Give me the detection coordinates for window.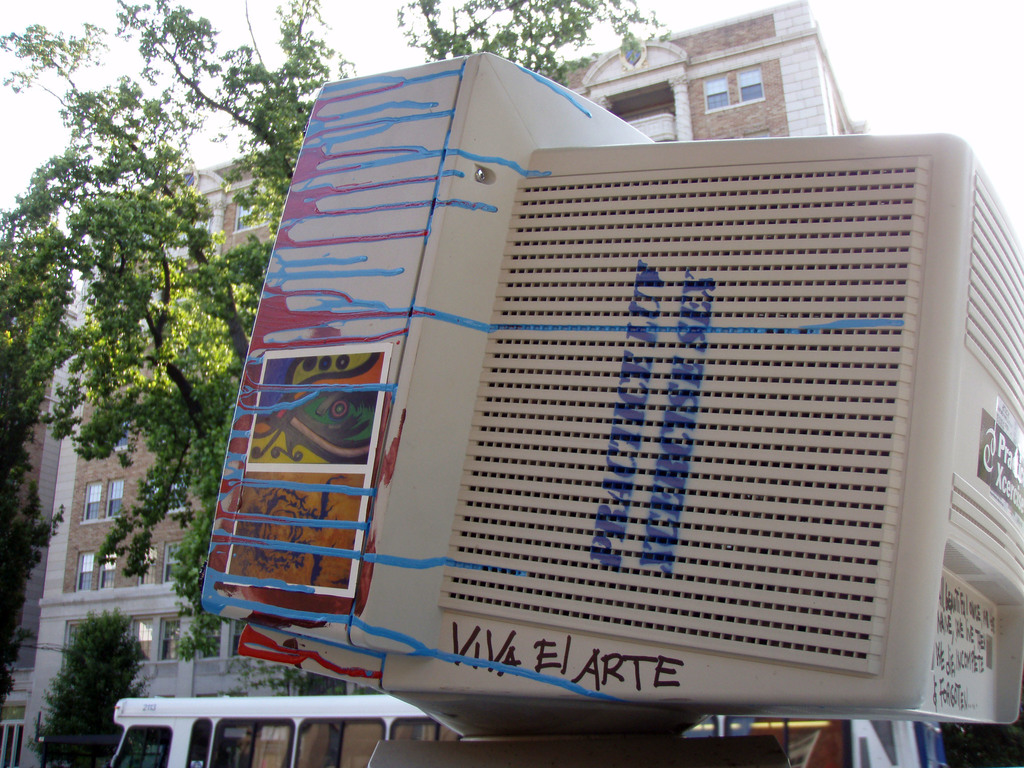
bbox(164, 542, 188, 586).
